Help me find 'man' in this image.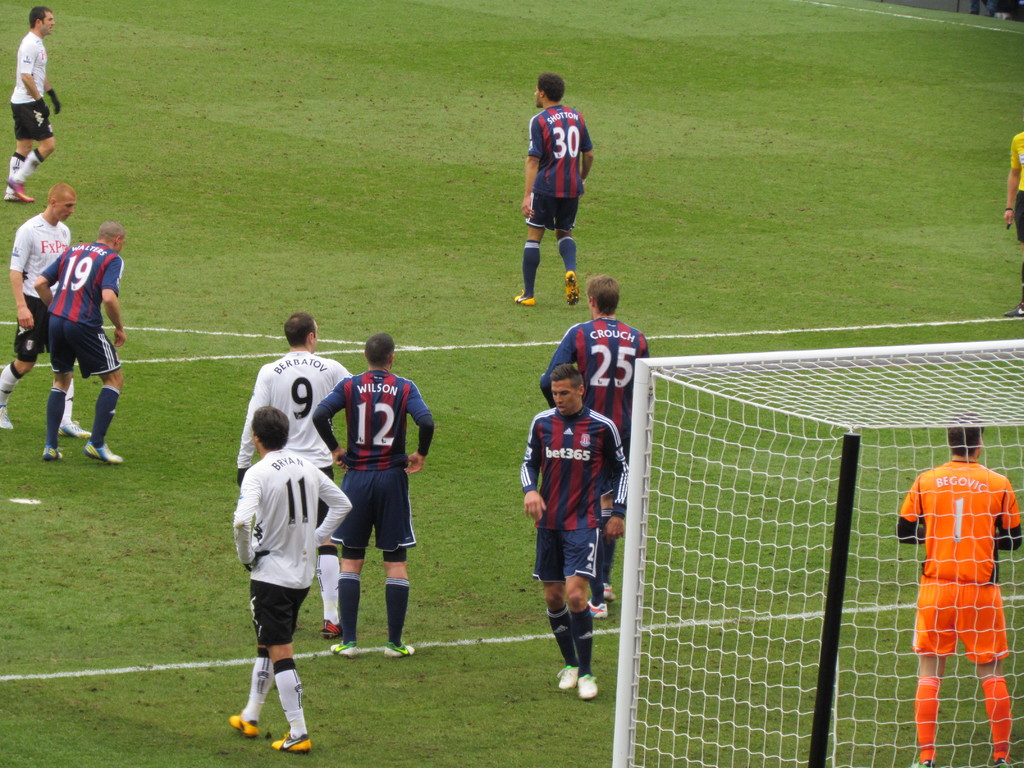
Found it: crop(0, 182, 102, 445).
